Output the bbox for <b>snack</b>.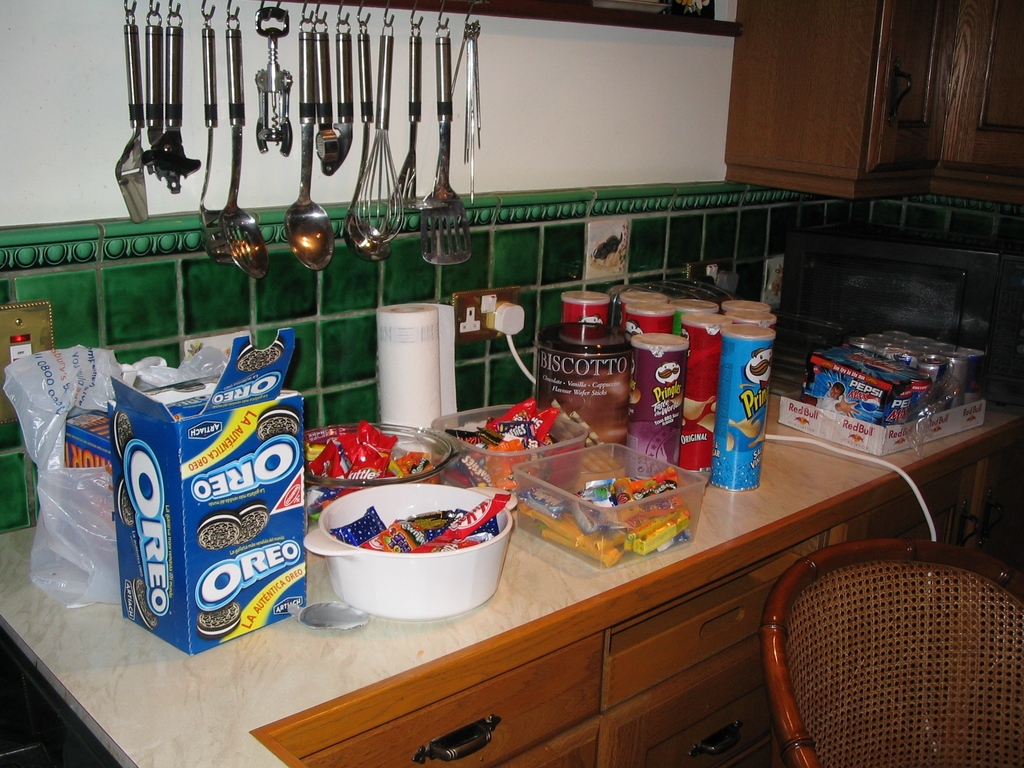
x1=239, y1=341, x2=287, y2=369.
